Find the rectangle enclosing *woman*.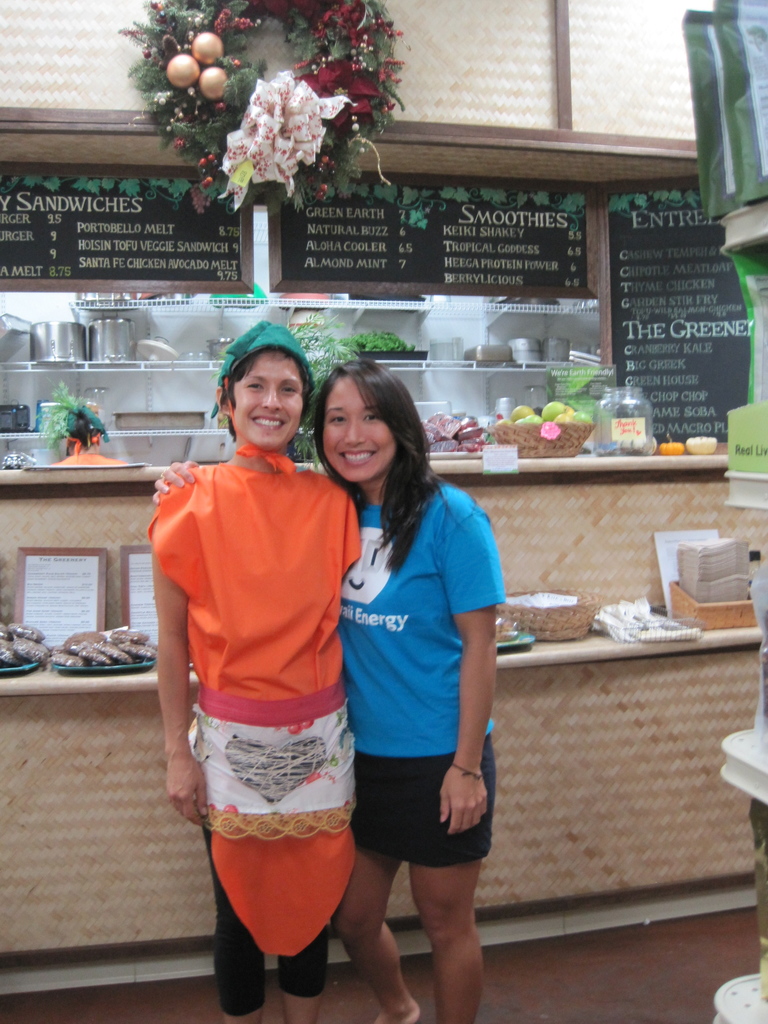
298 341 506 1023.
